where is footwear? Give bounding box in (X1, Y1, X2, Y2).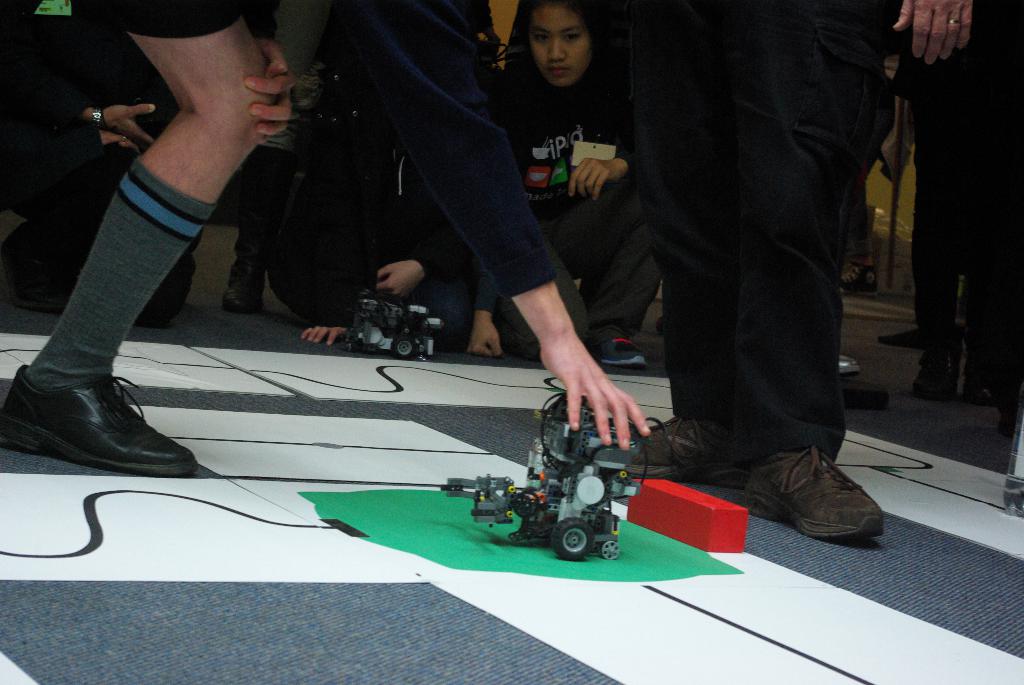
(1, 371, 199, 478).
